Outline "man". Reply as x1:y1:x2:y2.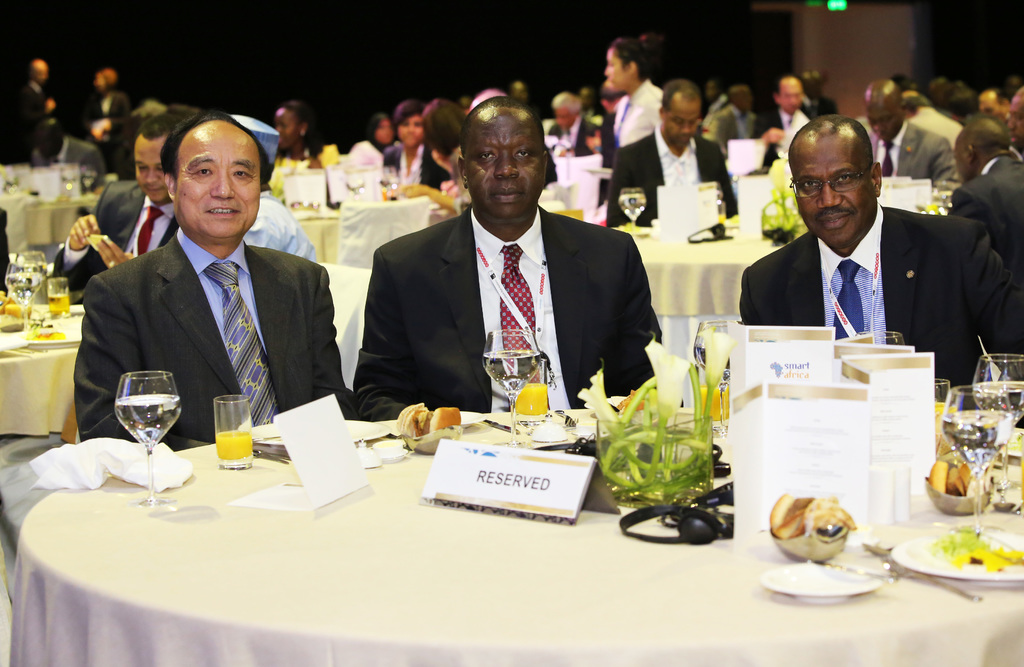
11:55:61:169.
